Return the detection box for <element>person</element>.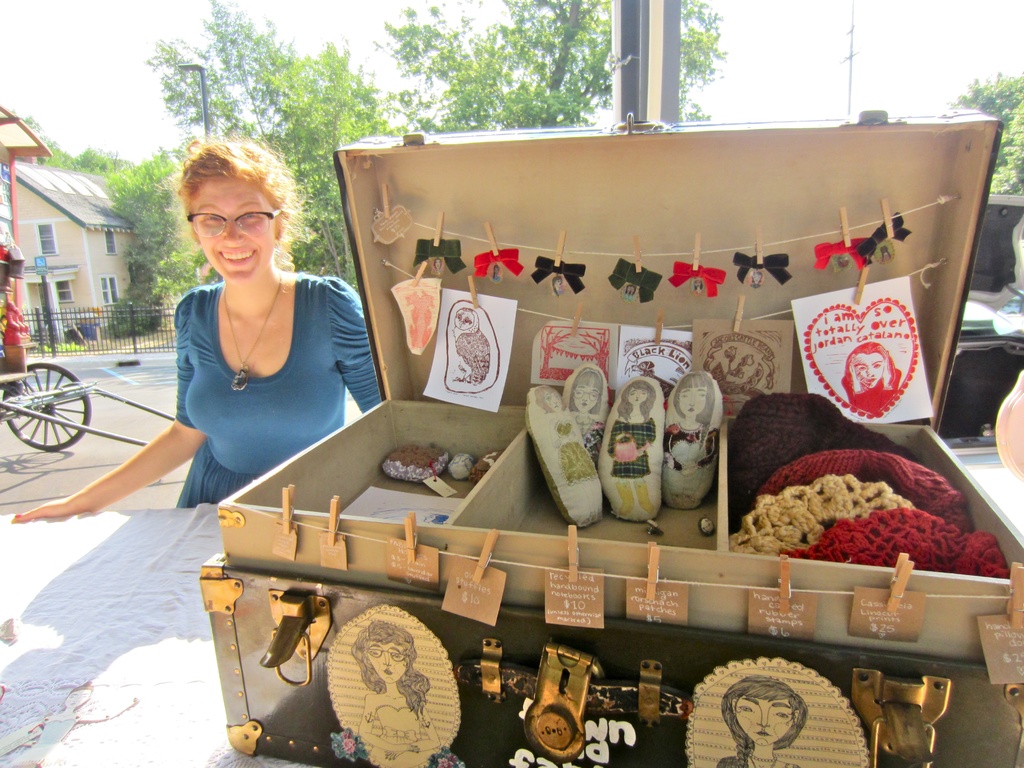
[433, 257, 442, 275].
